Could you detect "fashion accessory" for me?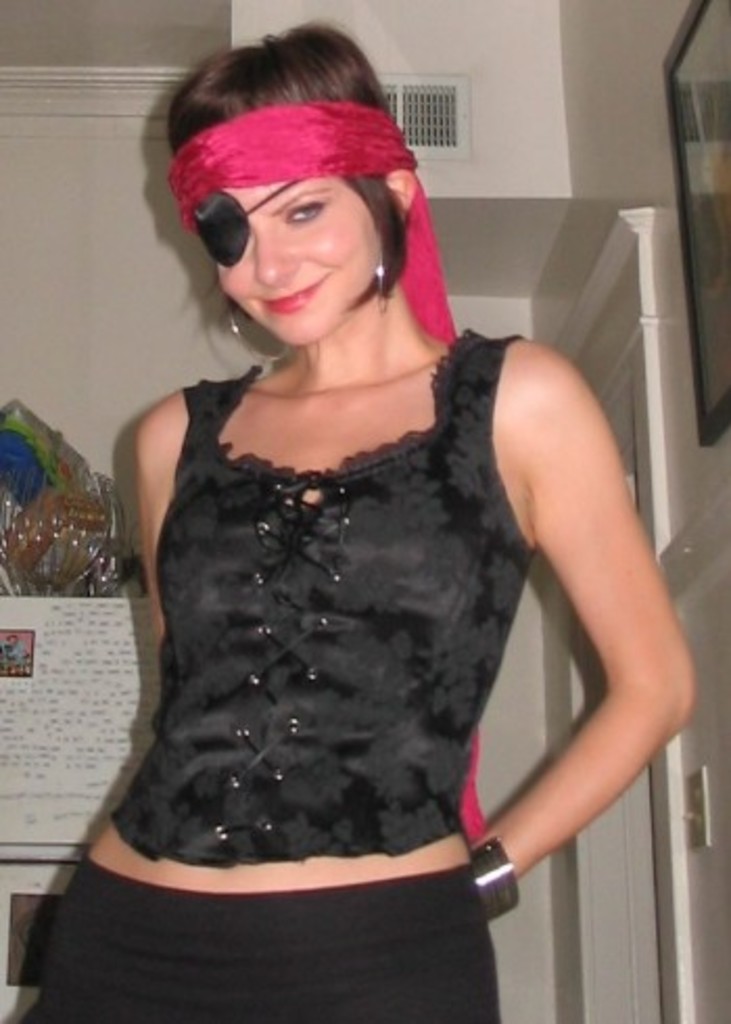
Detection result: 228:301:284:364.
